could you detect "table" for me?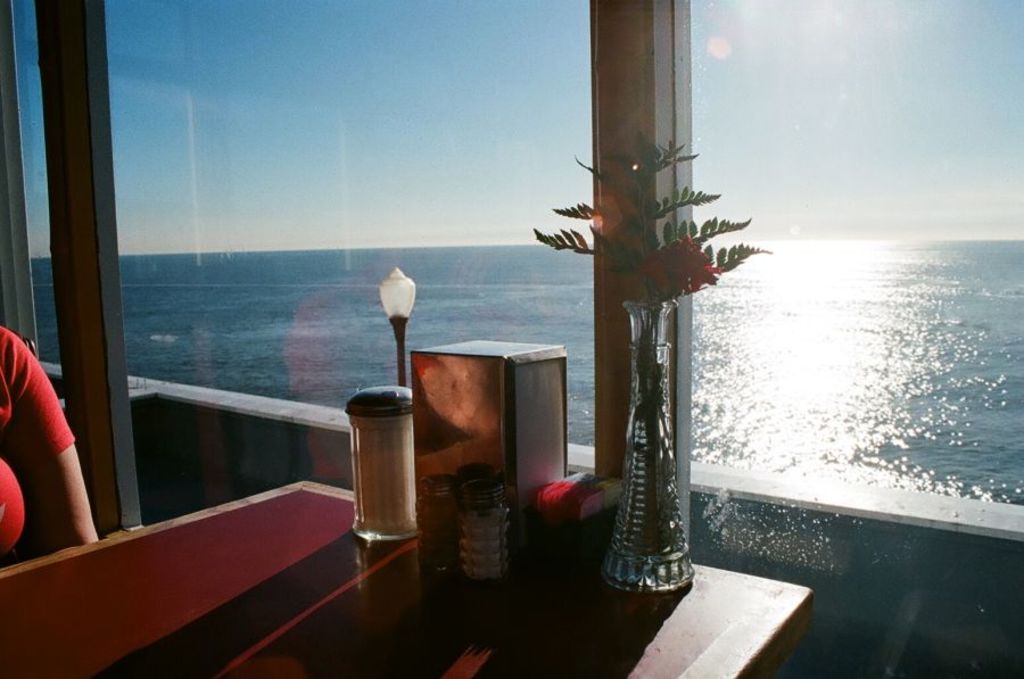
Detection result: region(0, 478, 815, 678).
